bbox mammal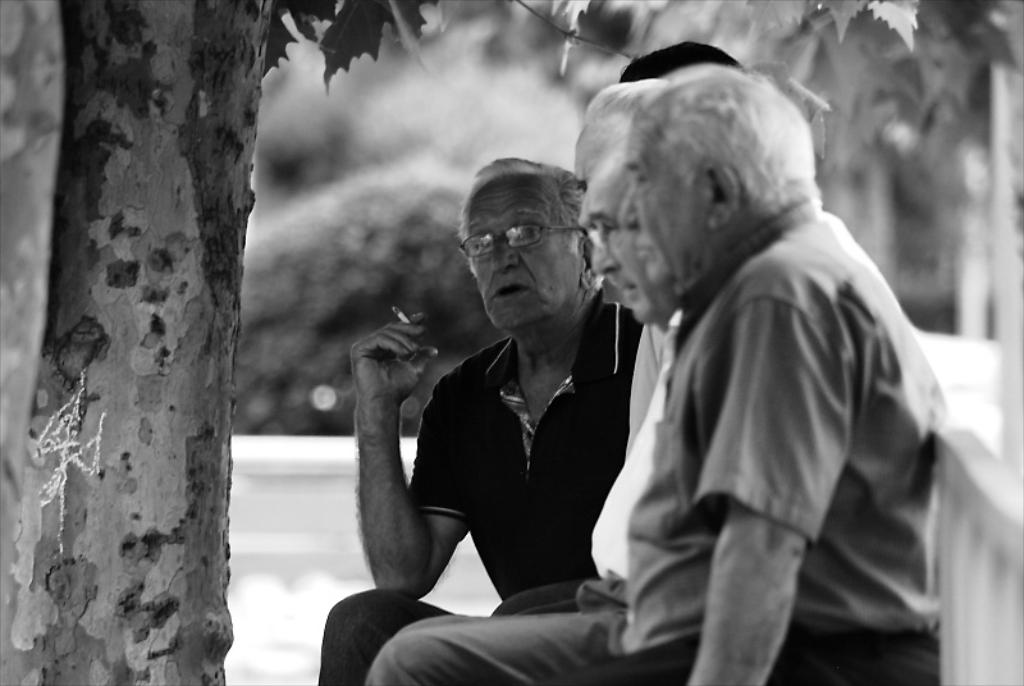
310 154 645 685
